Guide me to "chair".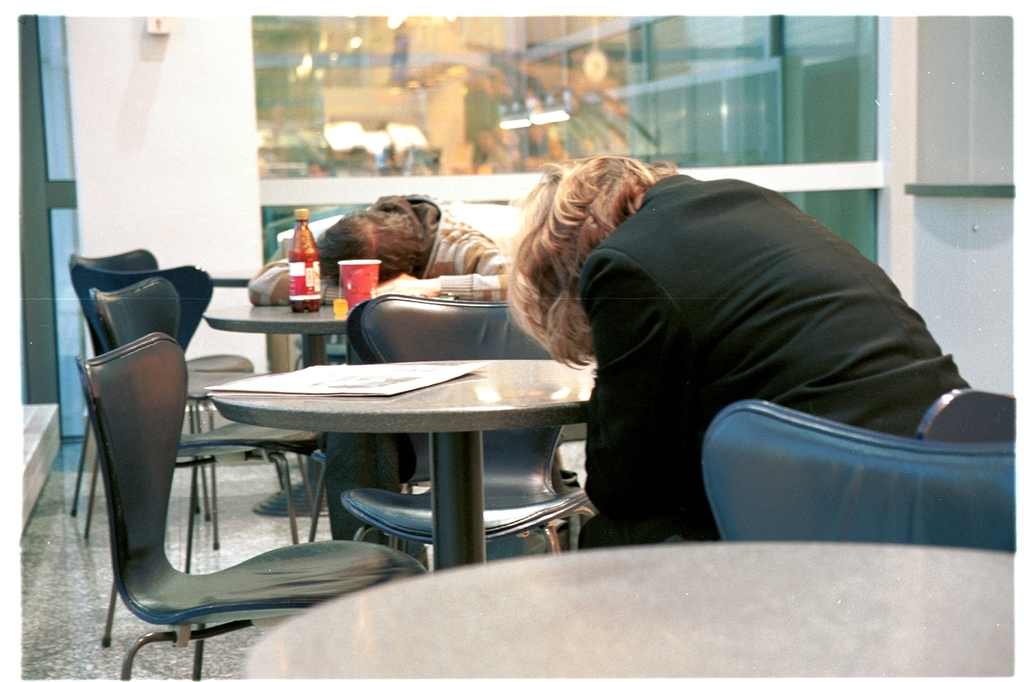
Guidance: bbox=(349, 305, 591, 572).
